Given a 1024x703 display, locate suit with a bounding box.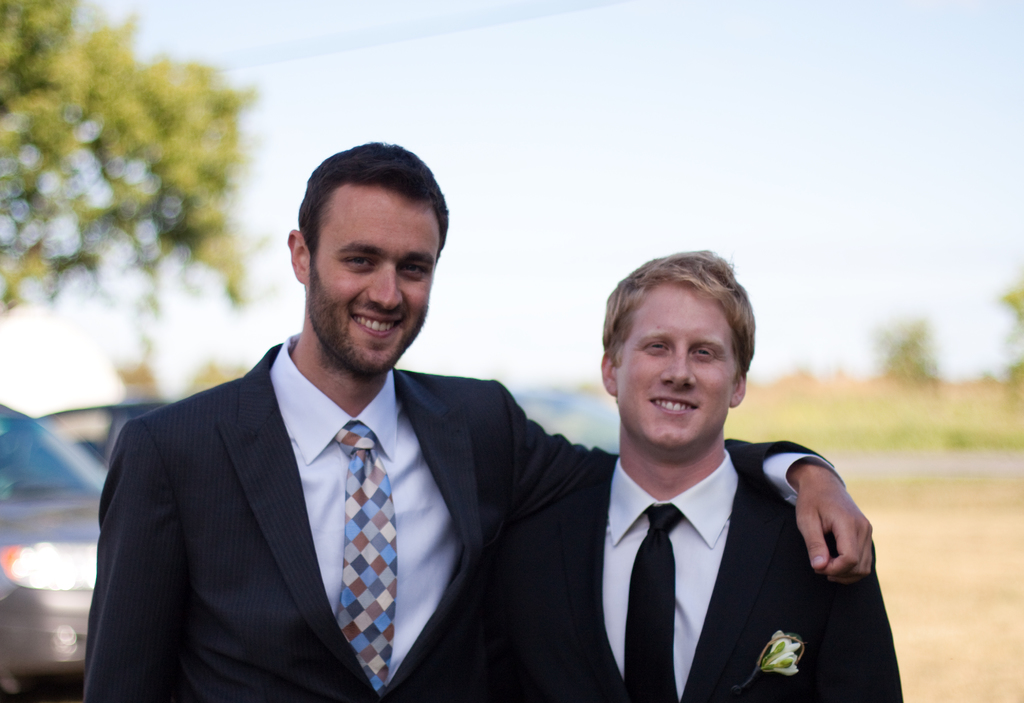
Located: 82:331:842:700.
